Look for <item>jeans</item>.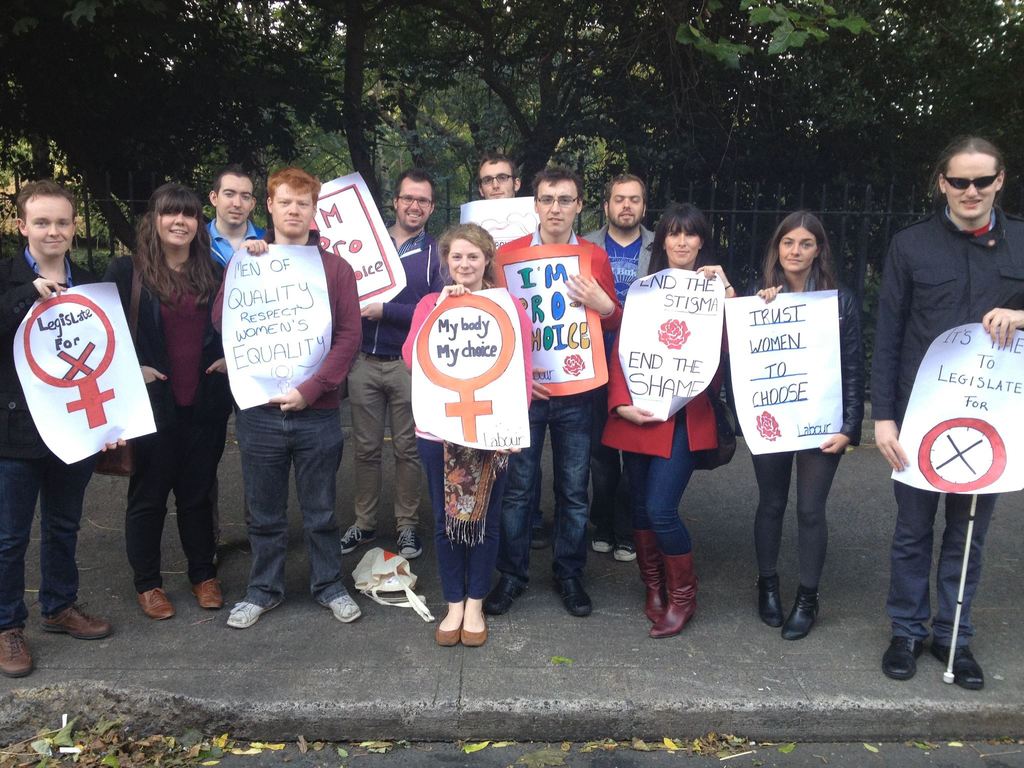
Found: 588, 385, 631, 552.
